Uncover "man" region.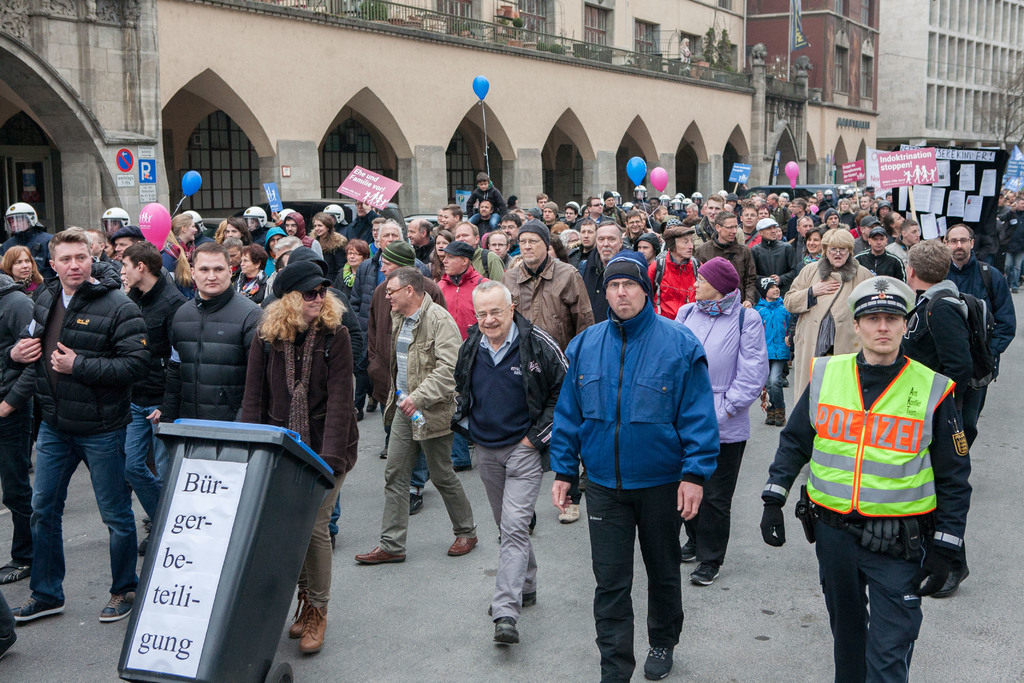
Uncovered: (119,244,186,555).
